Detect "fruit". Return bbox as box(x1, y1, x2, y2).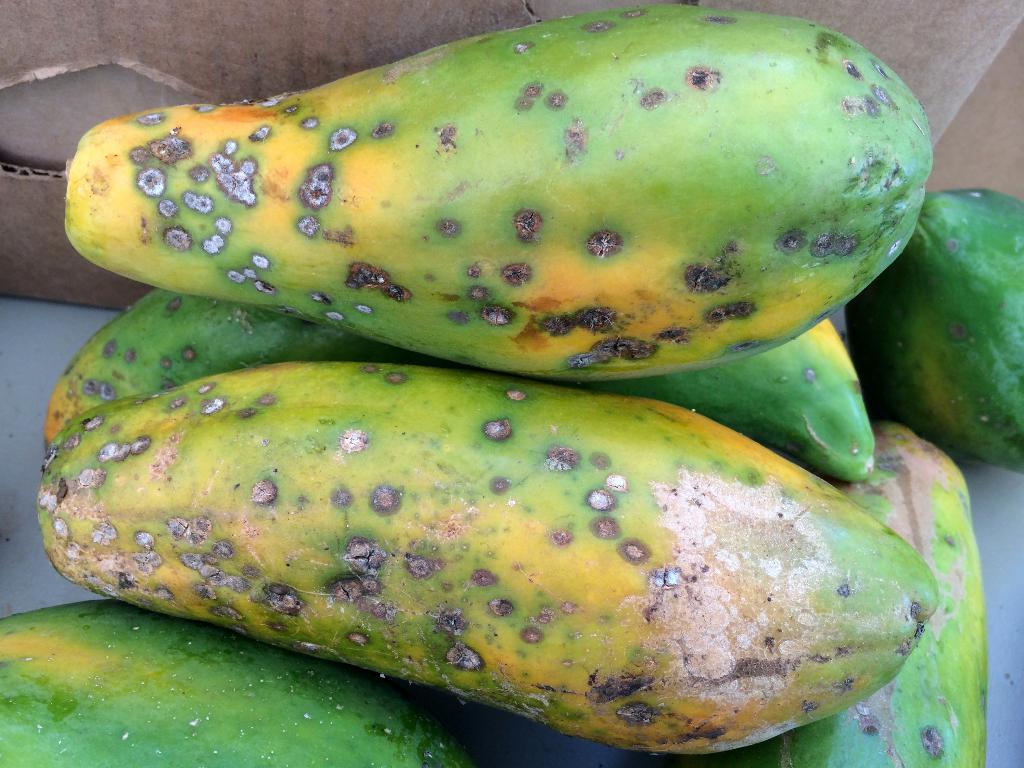
box(115, 12, 961, 405).
